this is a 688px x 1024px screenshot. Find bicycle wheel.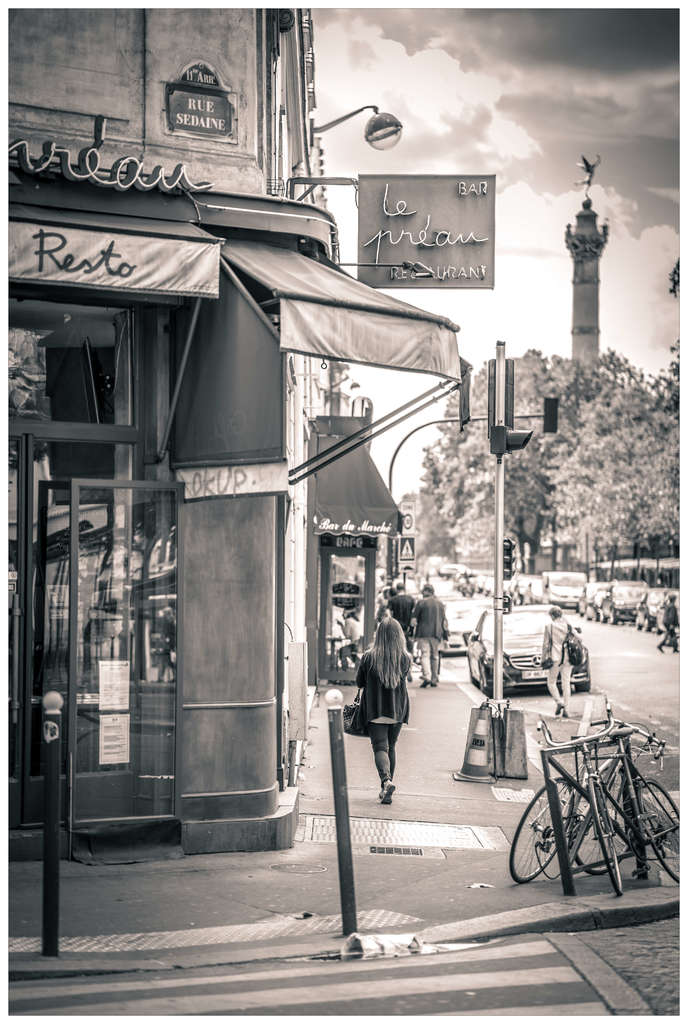
Bounding box: [x1=568, y1=796, x2=648, y2=876].
